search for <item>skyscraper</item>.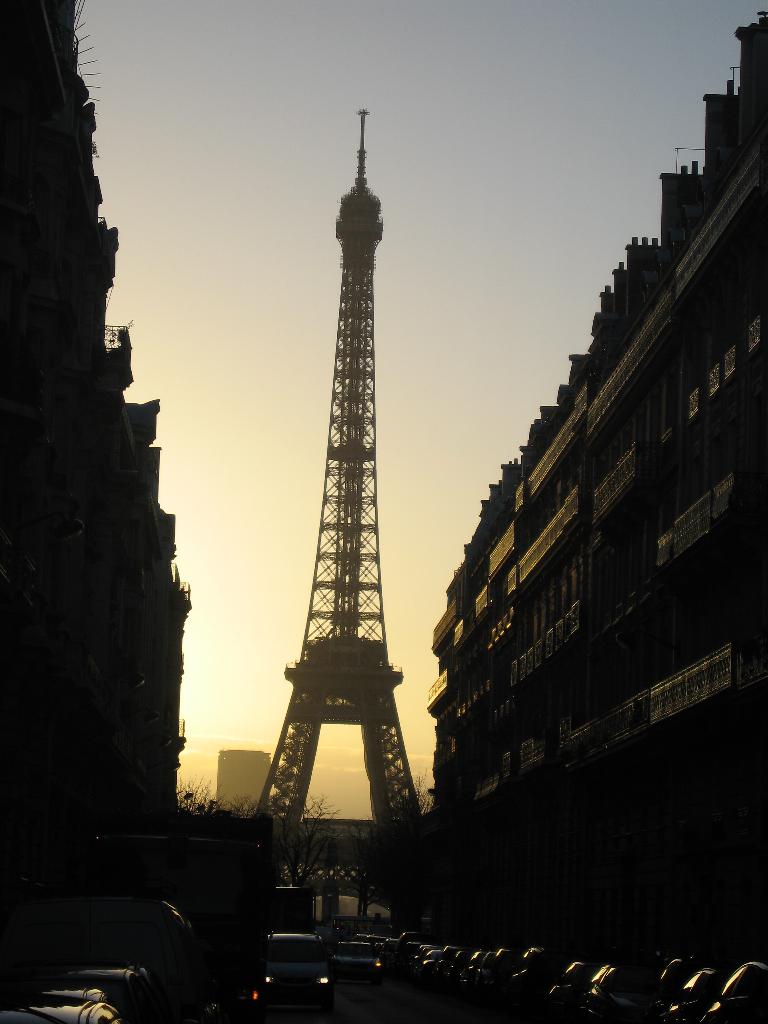
Found at box(408, 74, 759, 989).
